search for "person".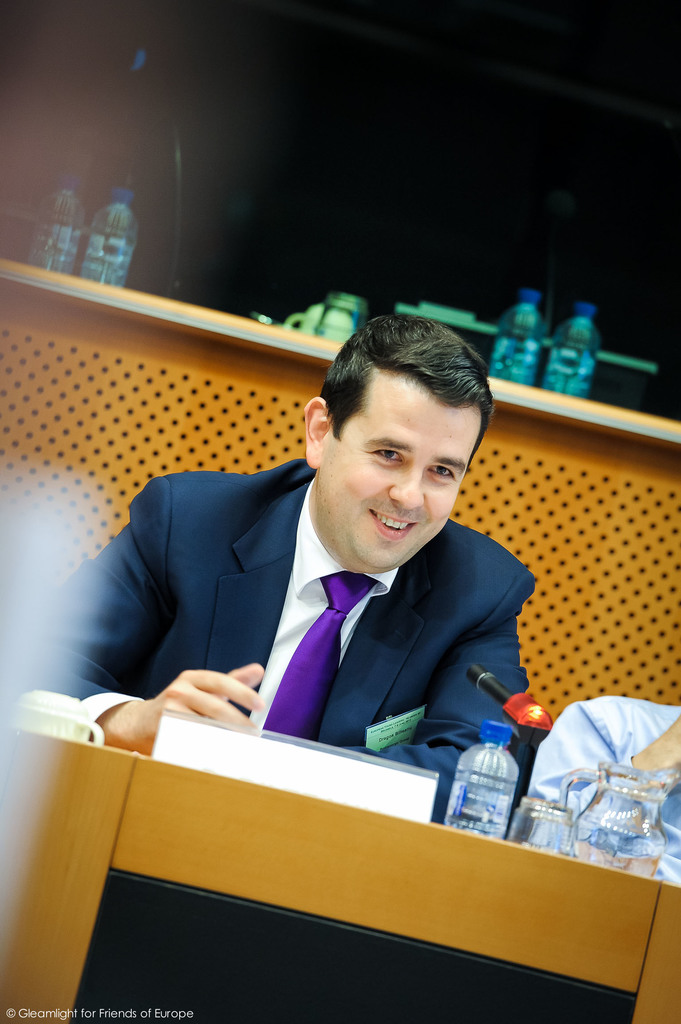
Found at x1=89, y1=302, x2=541, y2=858.
